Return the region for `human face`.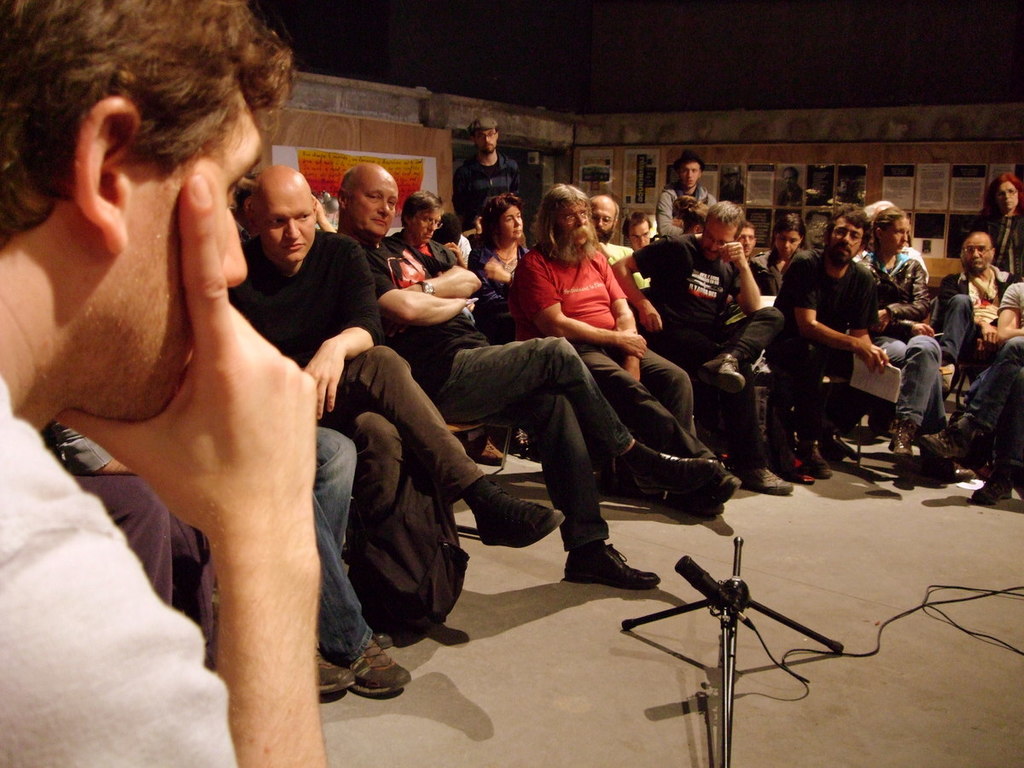
(x1=993, y1=176, x2=1023, y2=215).
